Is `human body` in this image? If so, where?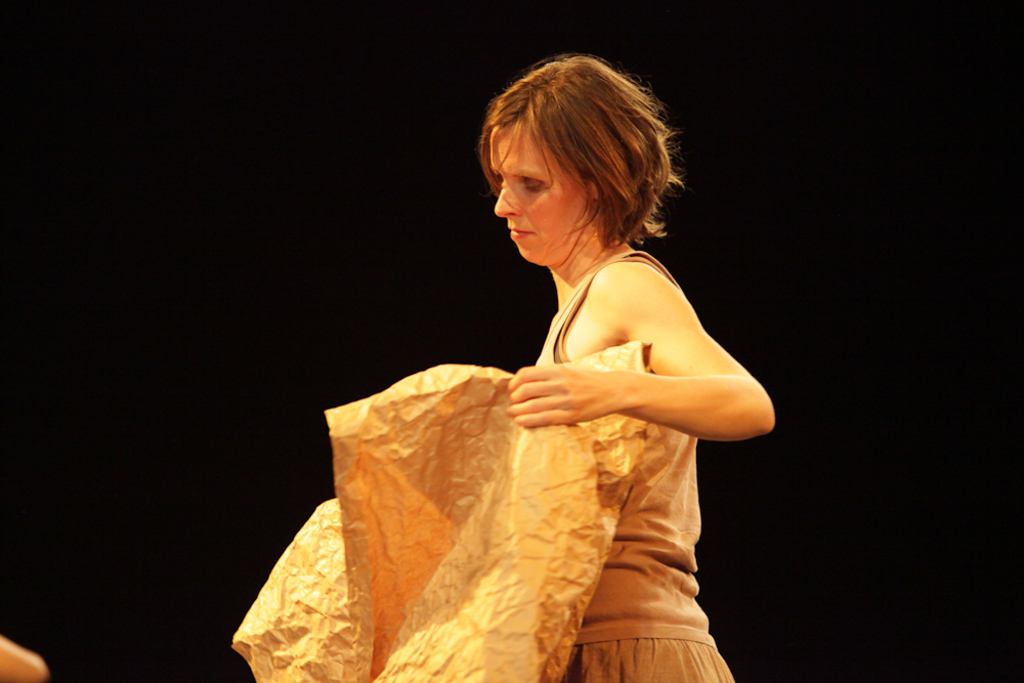
Yes, at box=[335, 67, 756, 678].
